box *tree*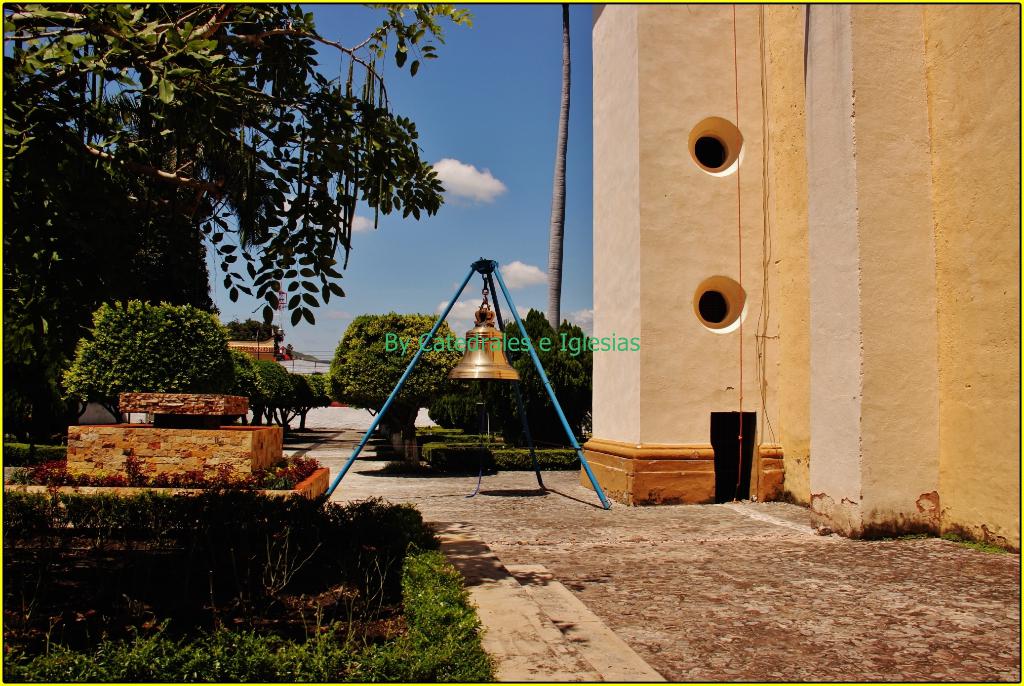
<bbox>230, 313, 283, 347</bbox>
